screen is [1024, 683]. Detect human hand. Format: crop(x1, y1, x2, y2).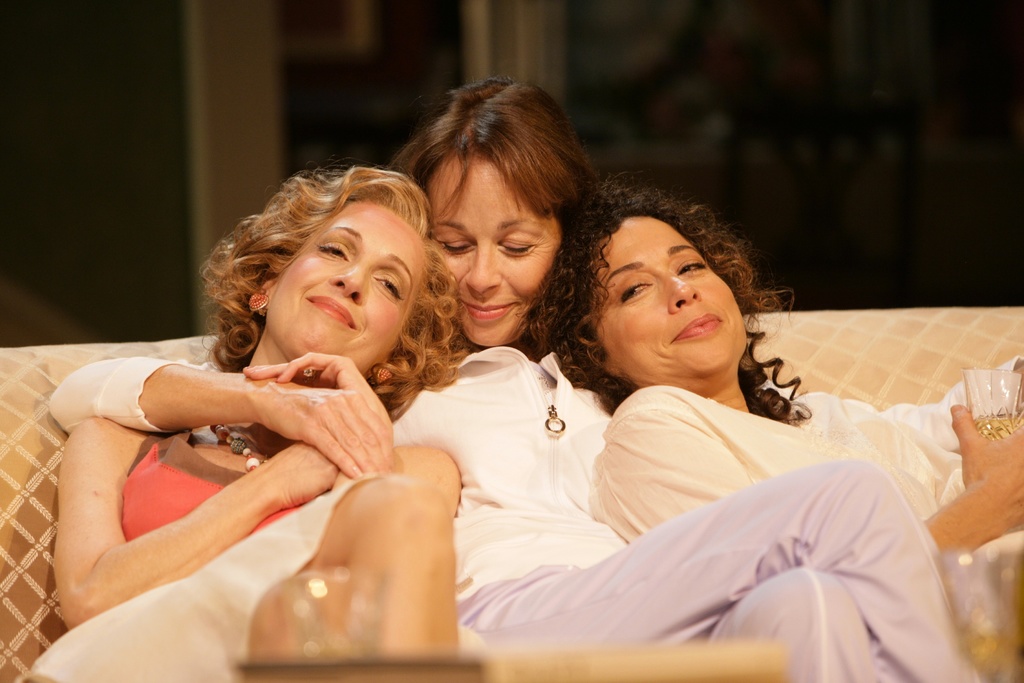
crop(242, 349, 394, 437).
